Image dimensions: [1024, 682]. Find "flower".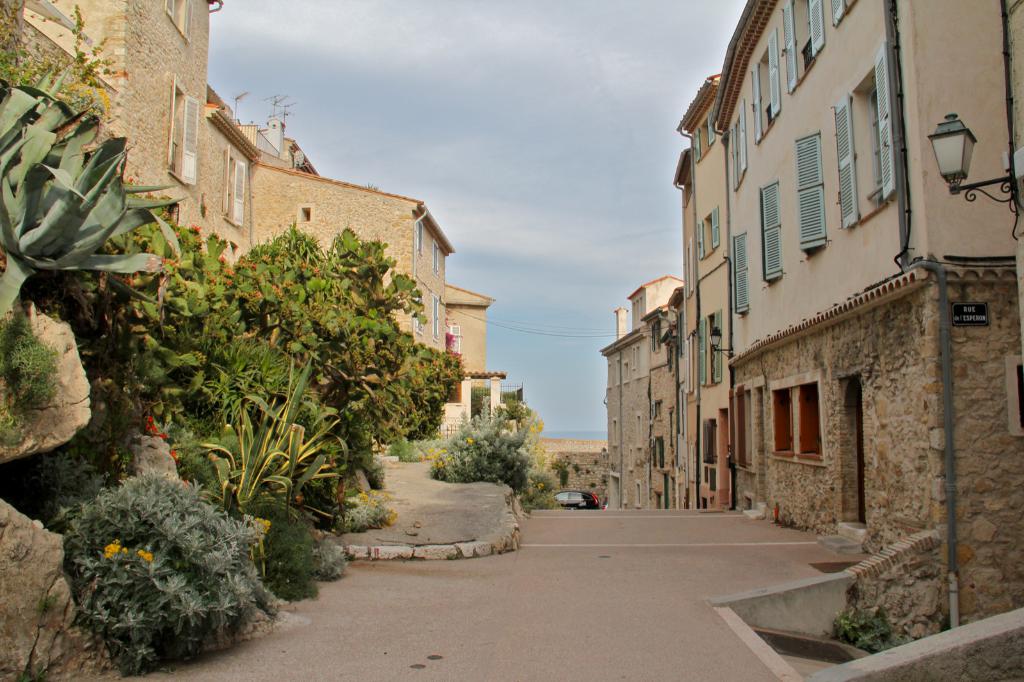
select_region(228, 267, 233, 278).
